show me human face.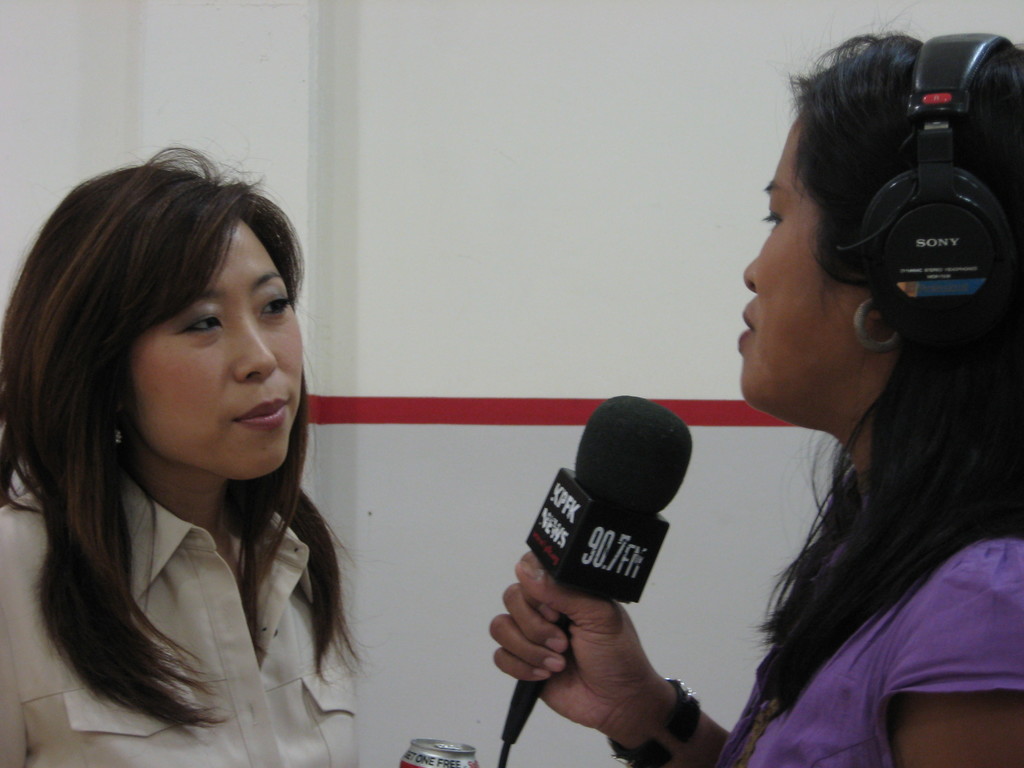
human face is here: [x1=737, y1=100, x2=876, y2=417].
